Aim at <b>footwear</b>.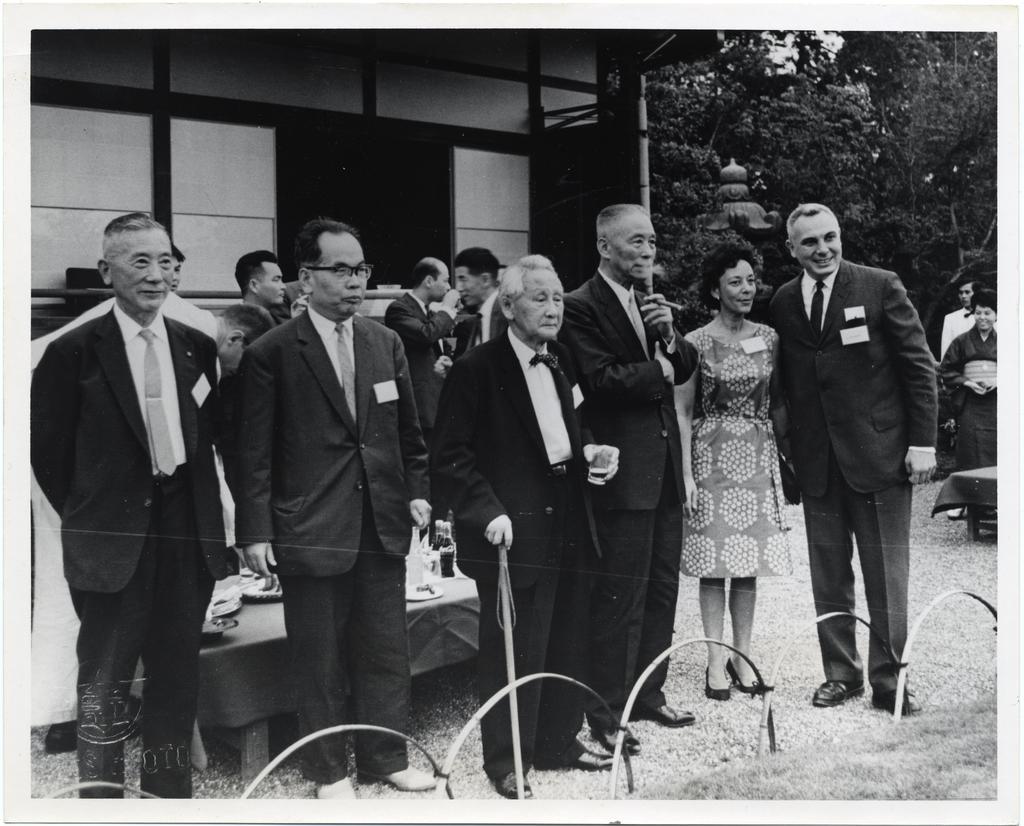
Aimed at left=314, top=770, right=359, bottom=803.
